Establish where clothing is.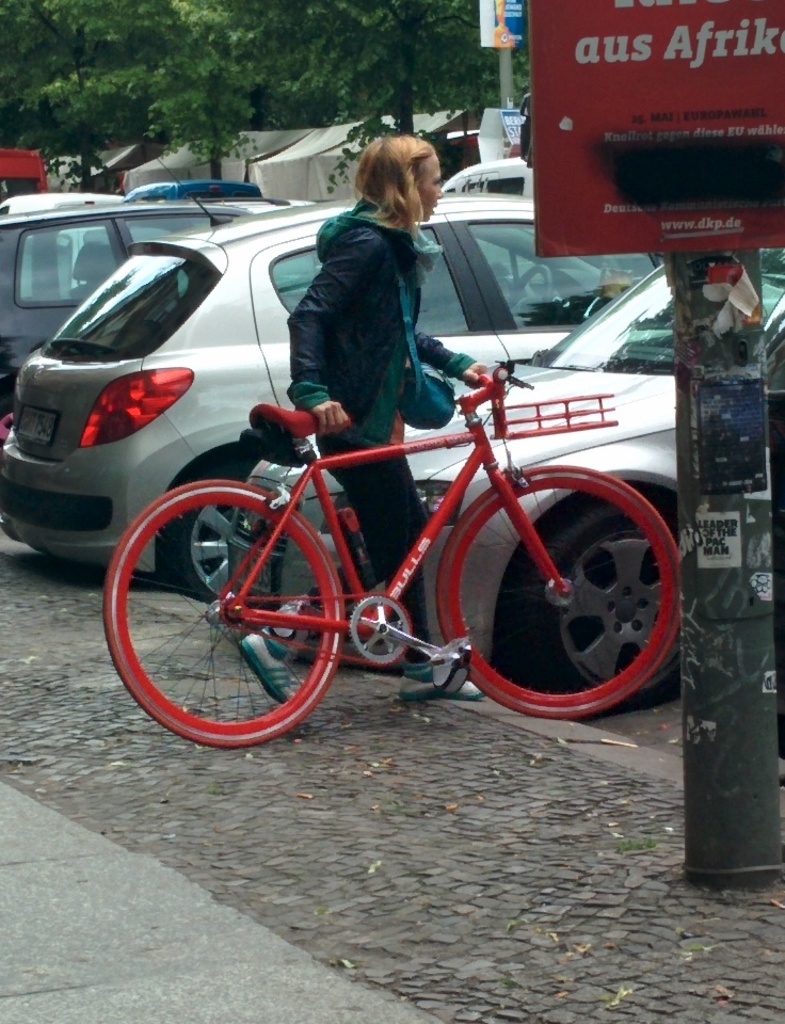
Established at {"x1": 196, "y1": 201, "x2": 559, "y2": 634}.
